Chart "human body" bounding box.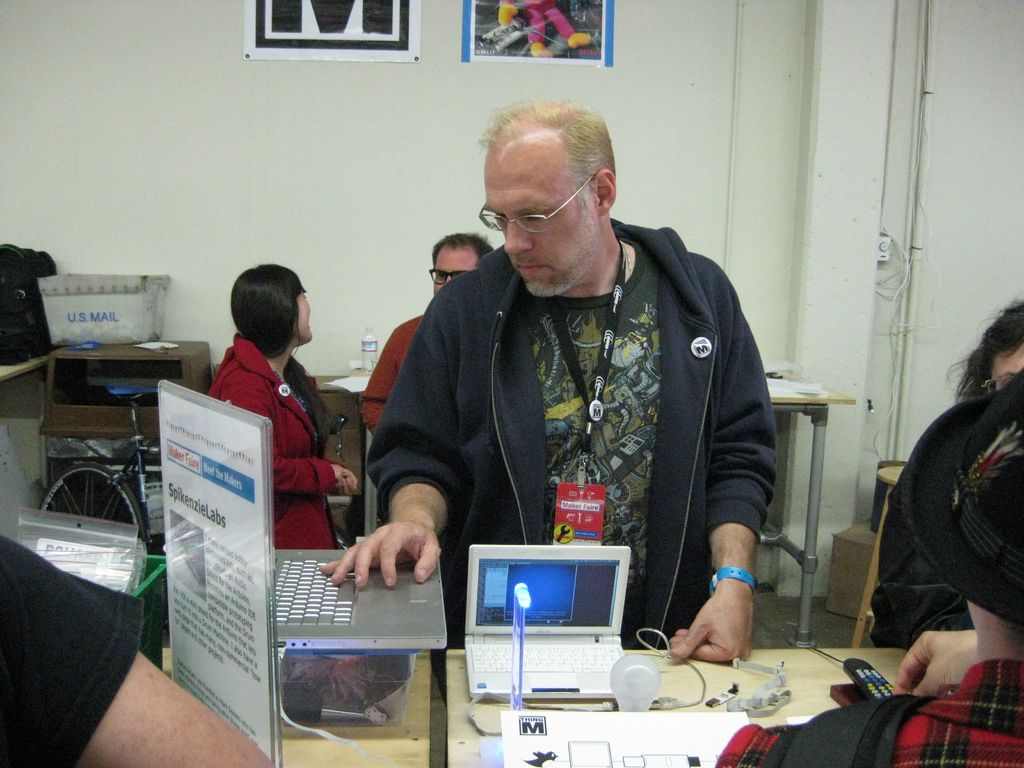
Charted: bbox=(868, 468, 981, 653).
